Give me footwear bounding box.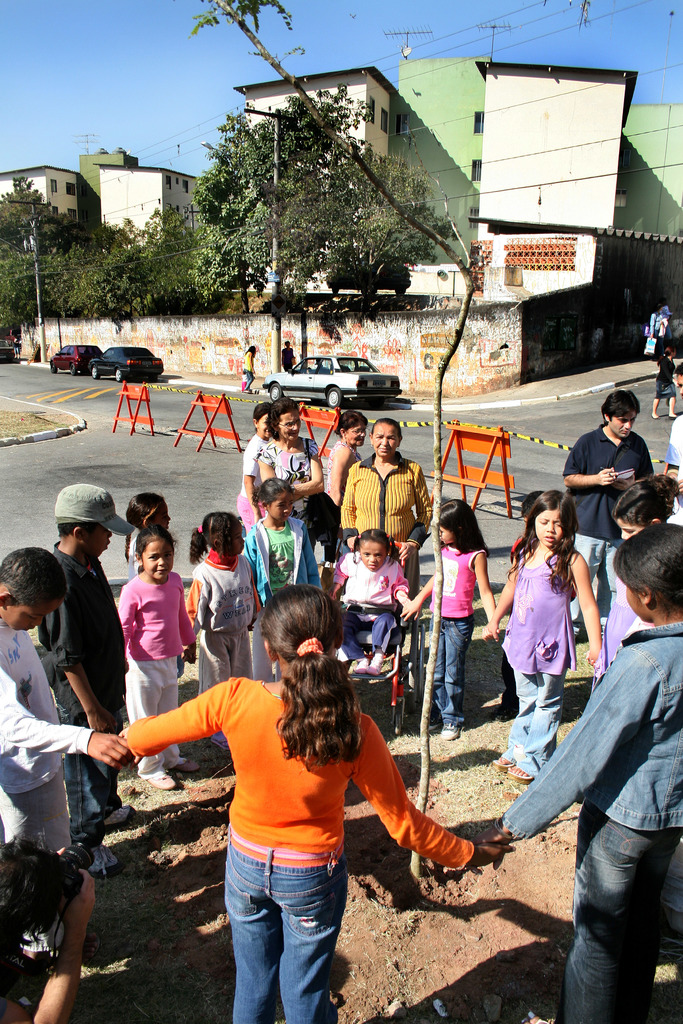
bbox(490, 753, 507, 772).
